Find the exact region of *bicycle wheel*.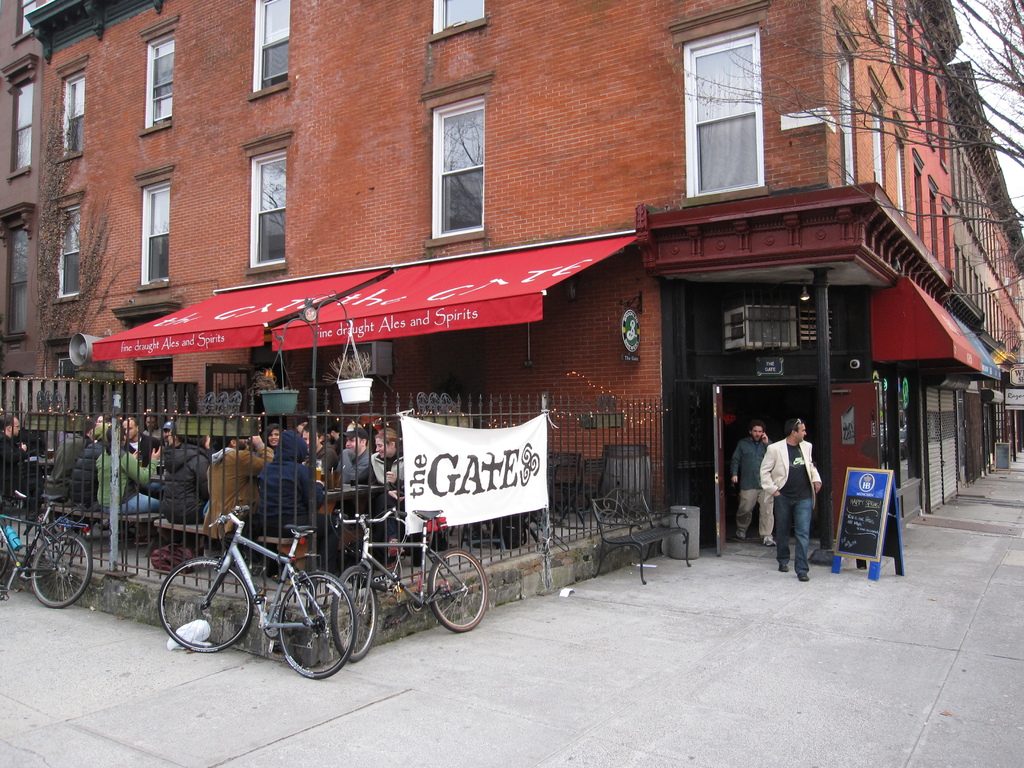
Exact region: [x1=156, y1=558, x2=253, y2=653].
